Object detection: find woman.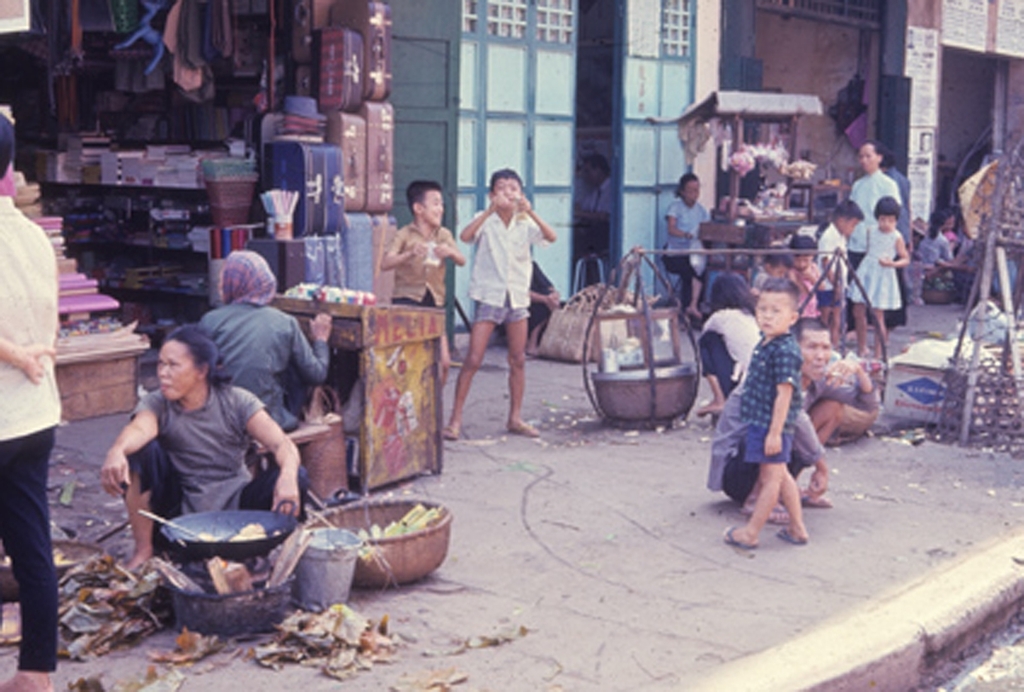
<bbox>101, 309, 306, 583</bbox>.
